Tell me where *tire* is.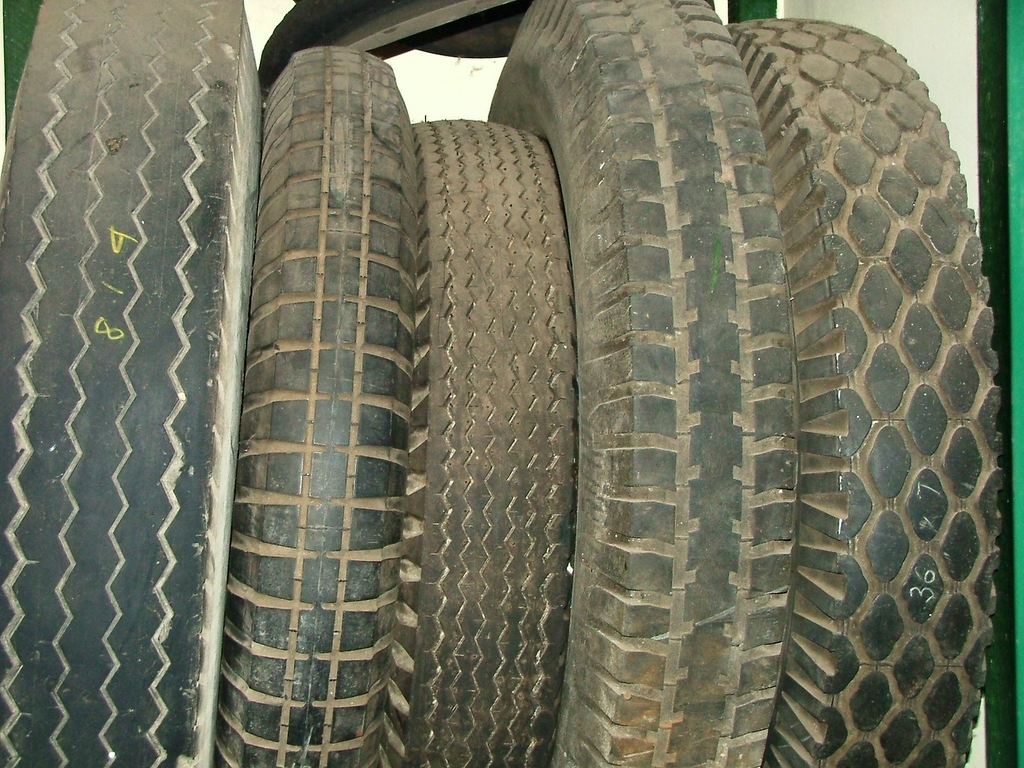
*tire* is at box(488, 0, 799, 767).
